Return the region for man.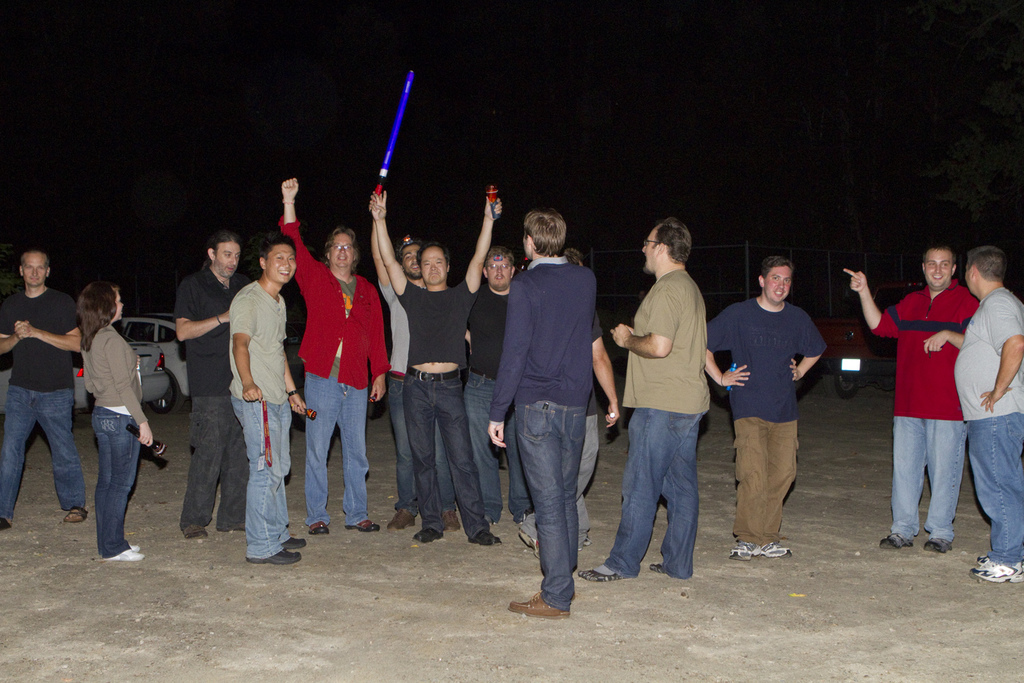
274, 177, 393, 536.
